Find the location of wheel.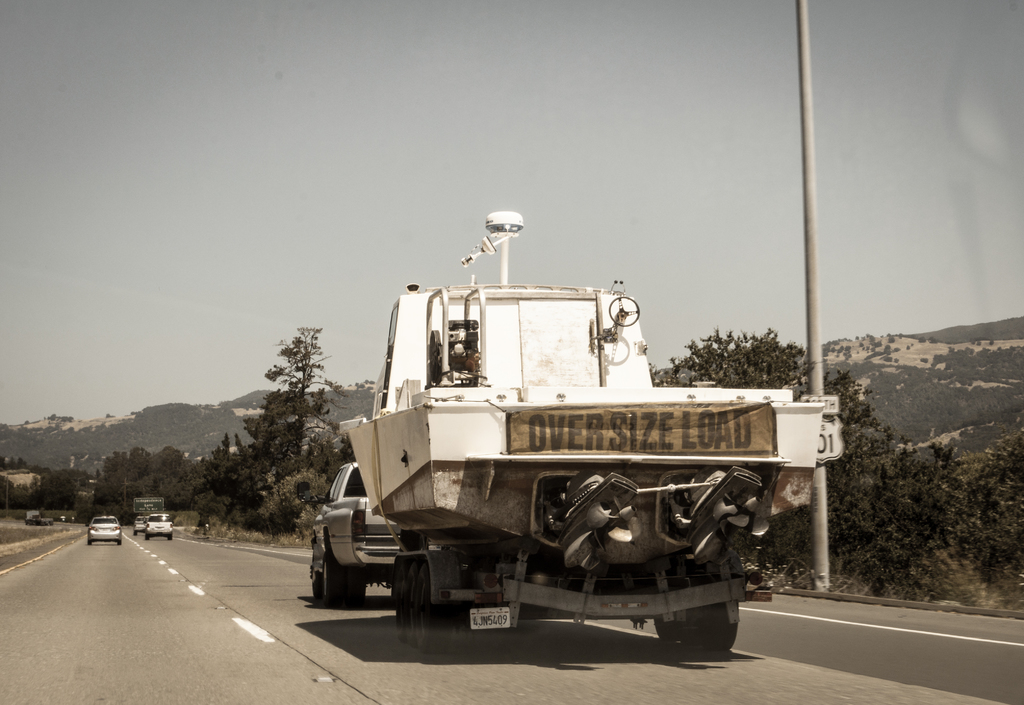
Location: 170,535,173,540.
